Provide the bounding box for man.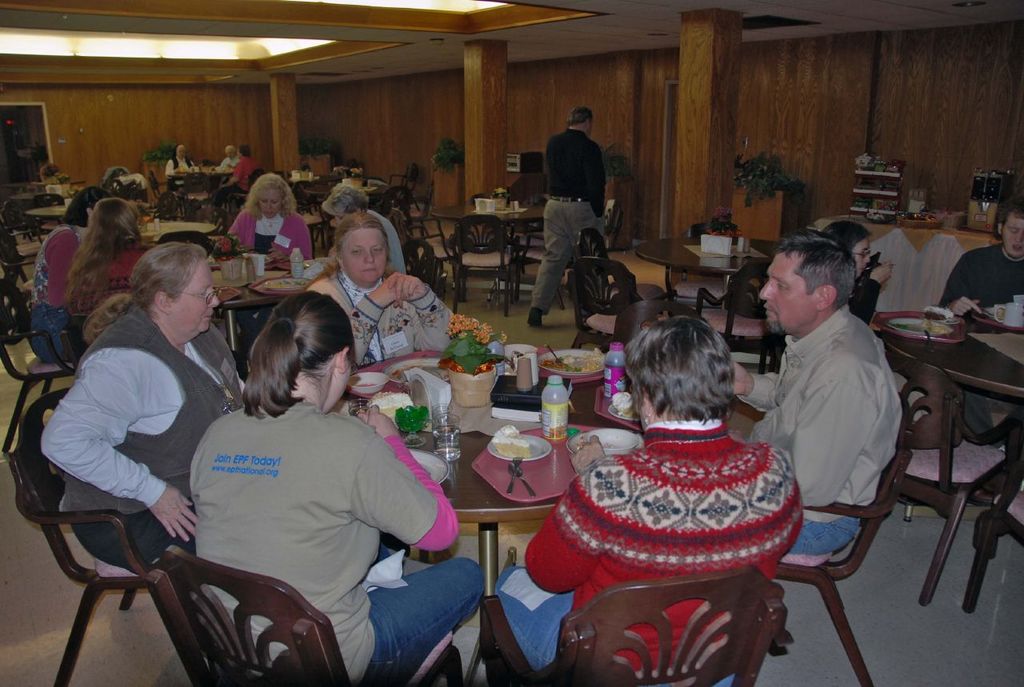
[942, 201, 1023, 438].
